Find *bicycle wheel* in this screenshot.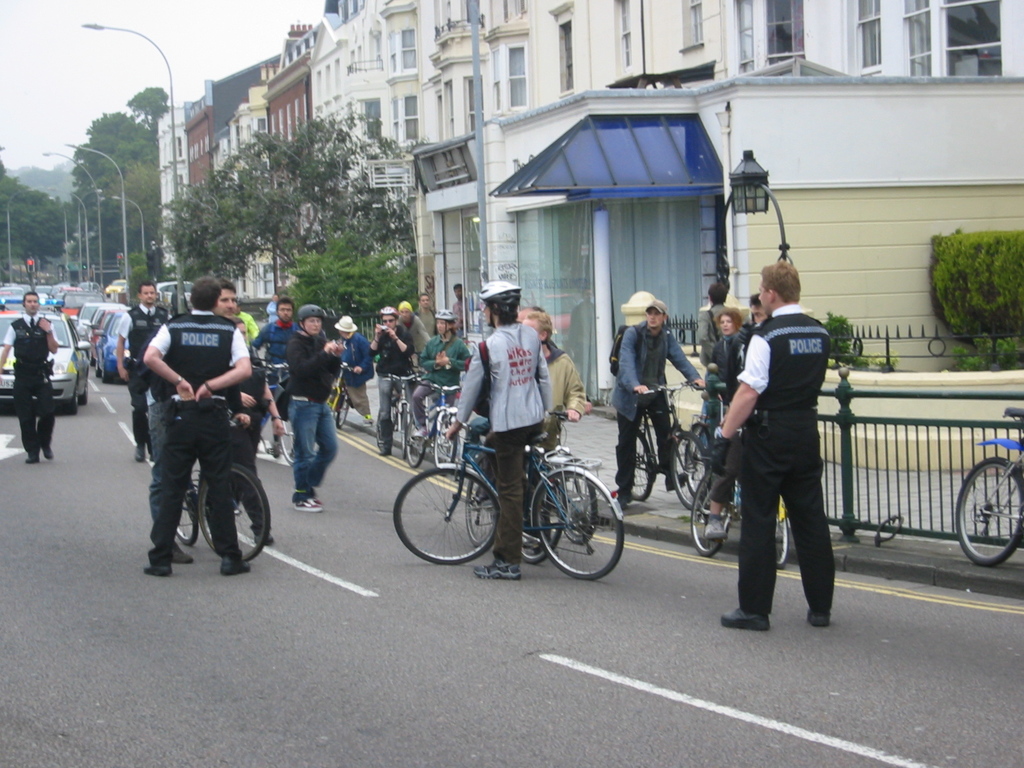
The bounding box for *bicycle wheel* is bbox=(628, 418, 657, 501).
